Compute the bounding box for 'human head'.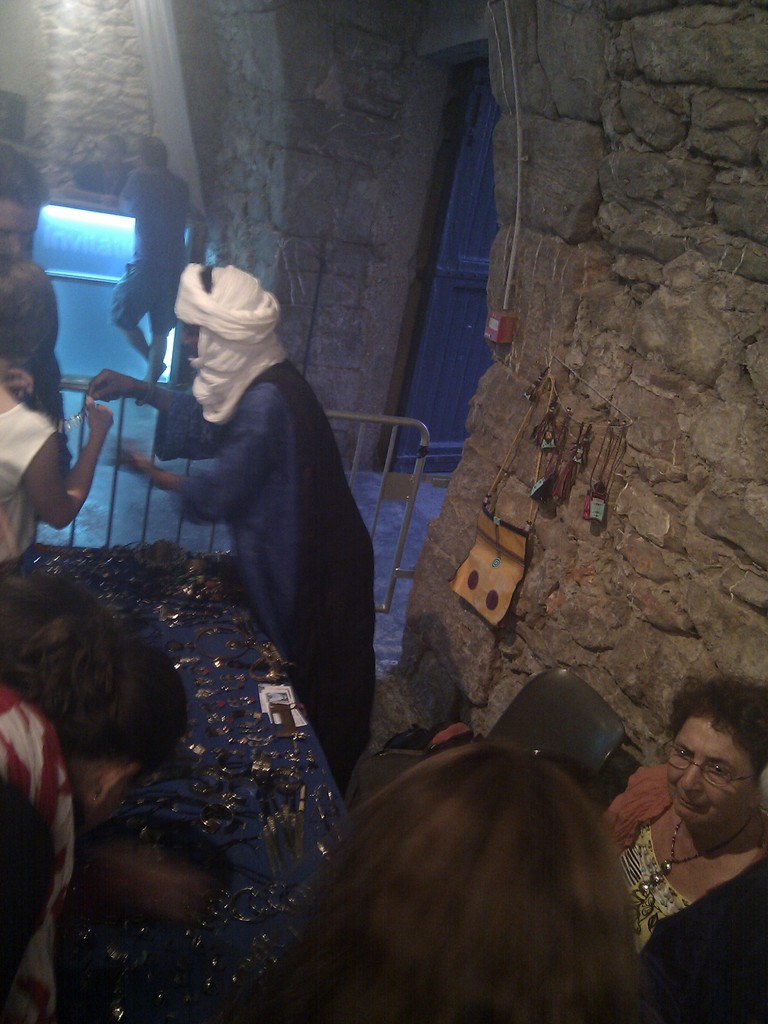
x1=95 y1=134 x2=127 y2=162.
